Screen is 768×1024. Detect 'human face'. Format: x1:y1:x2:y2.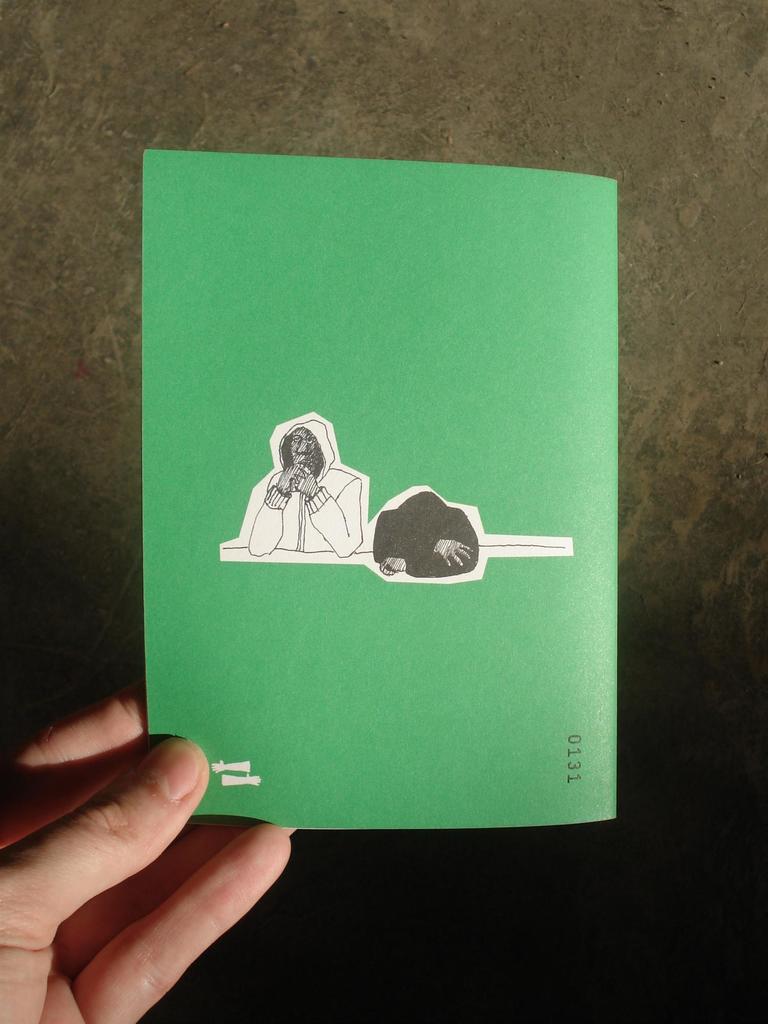
286:425:323:477.
